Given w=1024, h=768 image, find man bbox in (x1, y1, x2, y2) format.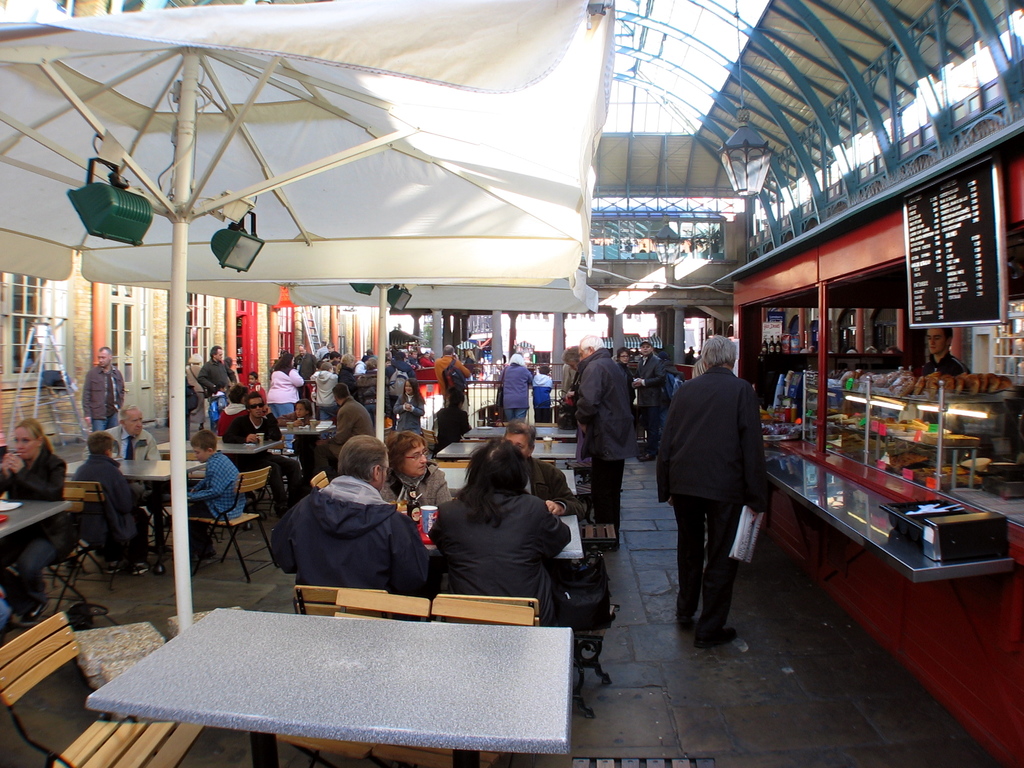
(202, 340, 234, 394).
